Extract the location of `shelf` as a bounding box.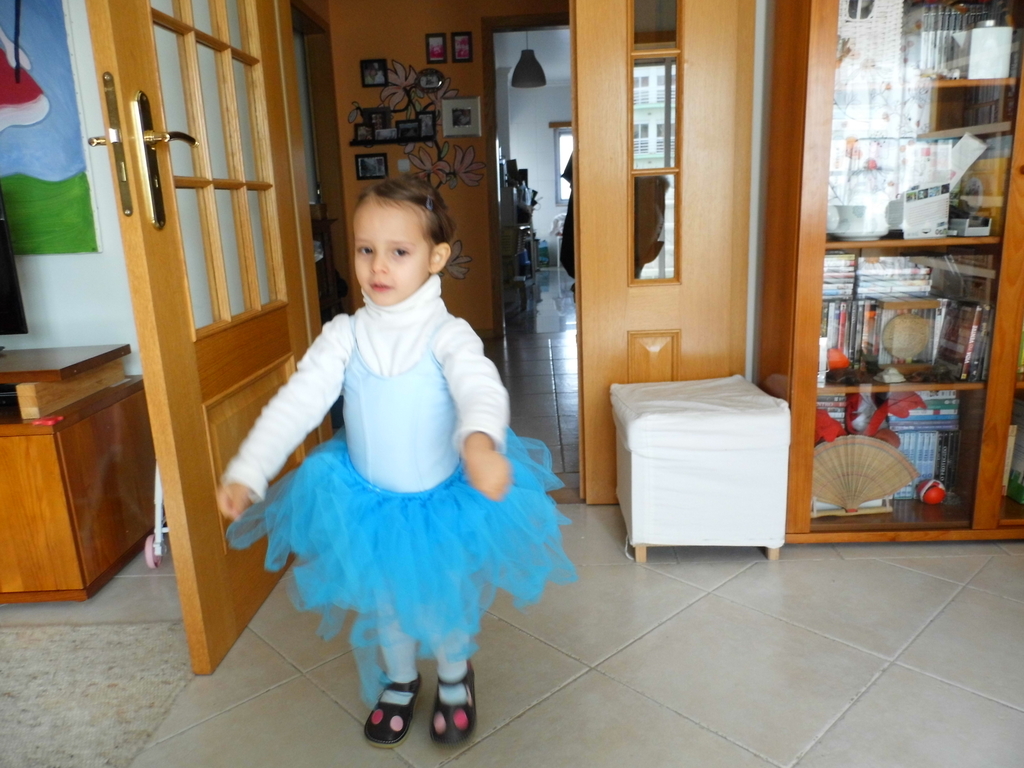
(804,375,988,535).
